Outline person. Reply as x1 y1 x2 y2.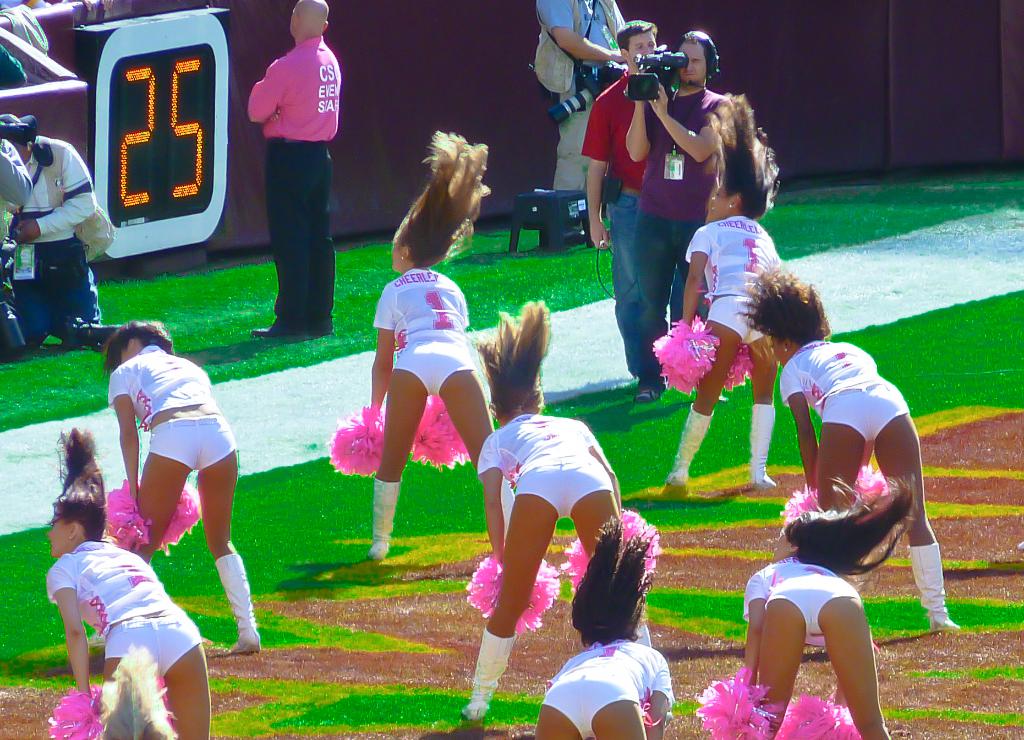
740 265 963 642.
